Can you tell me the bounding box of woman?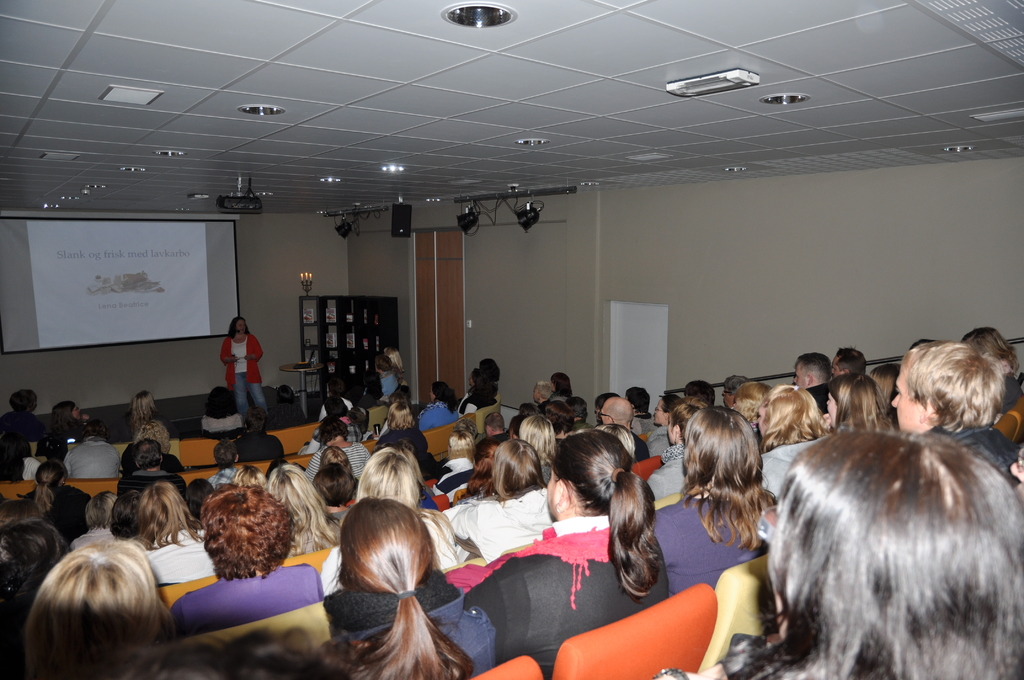
select_region(652, 394, 780, 598).
